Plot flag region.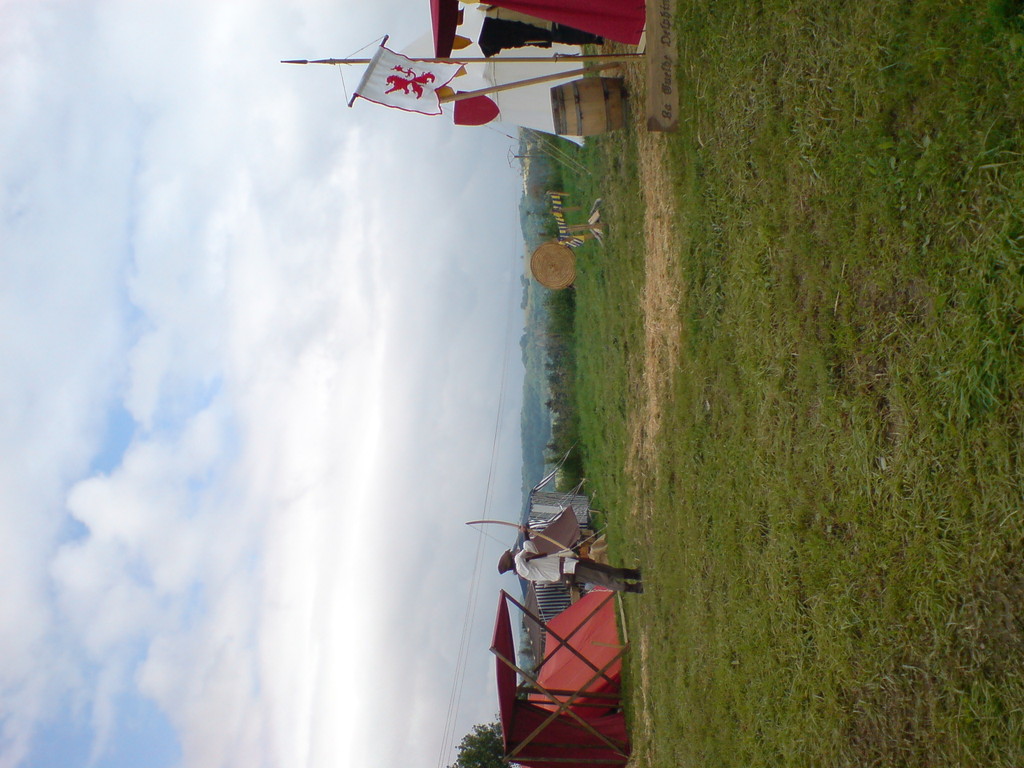
Plotted at (left=349, top=45, right=467, bottom=120).
